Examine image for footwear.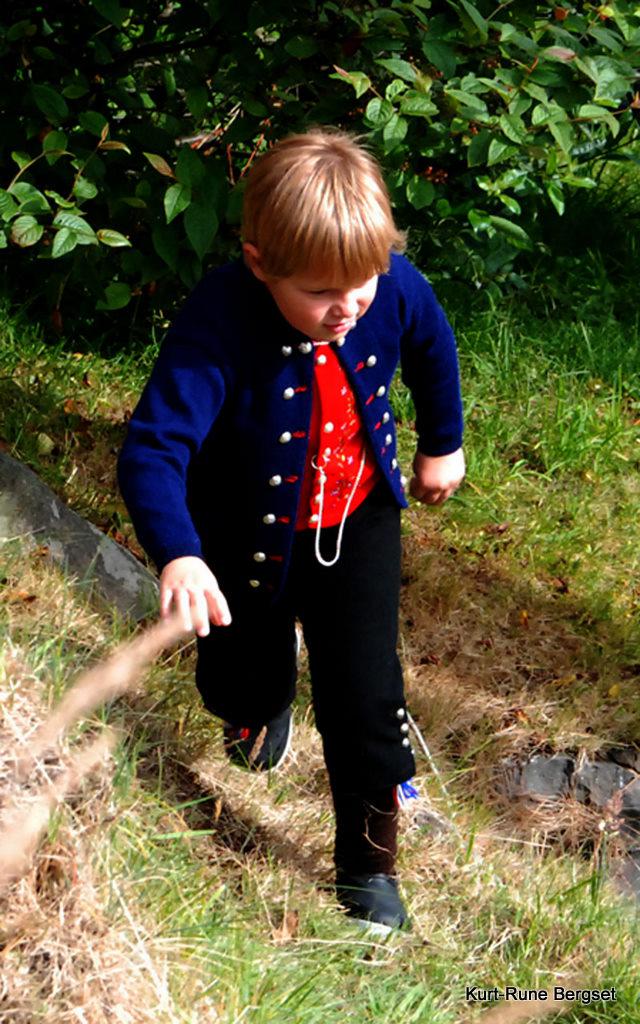
Examination result: 340,876,416,936.
